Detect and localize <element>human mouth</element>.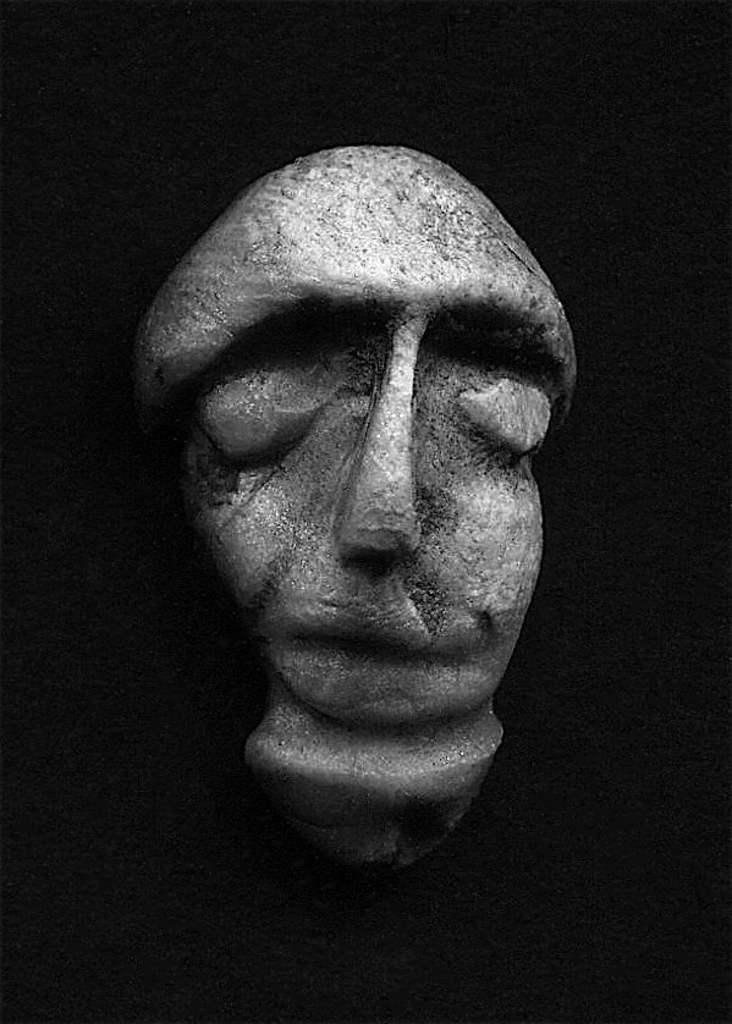
Localized at <region>287, 598, 503, 701</region>.
